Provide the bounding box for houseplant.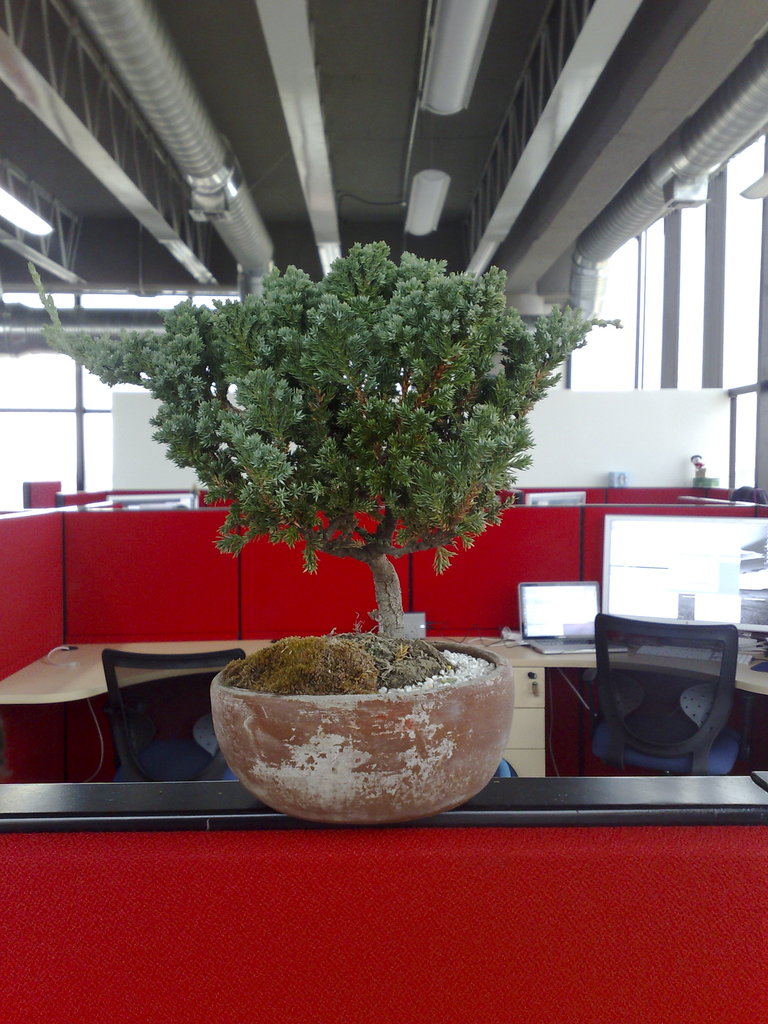
[22, 237, 628, 825].
